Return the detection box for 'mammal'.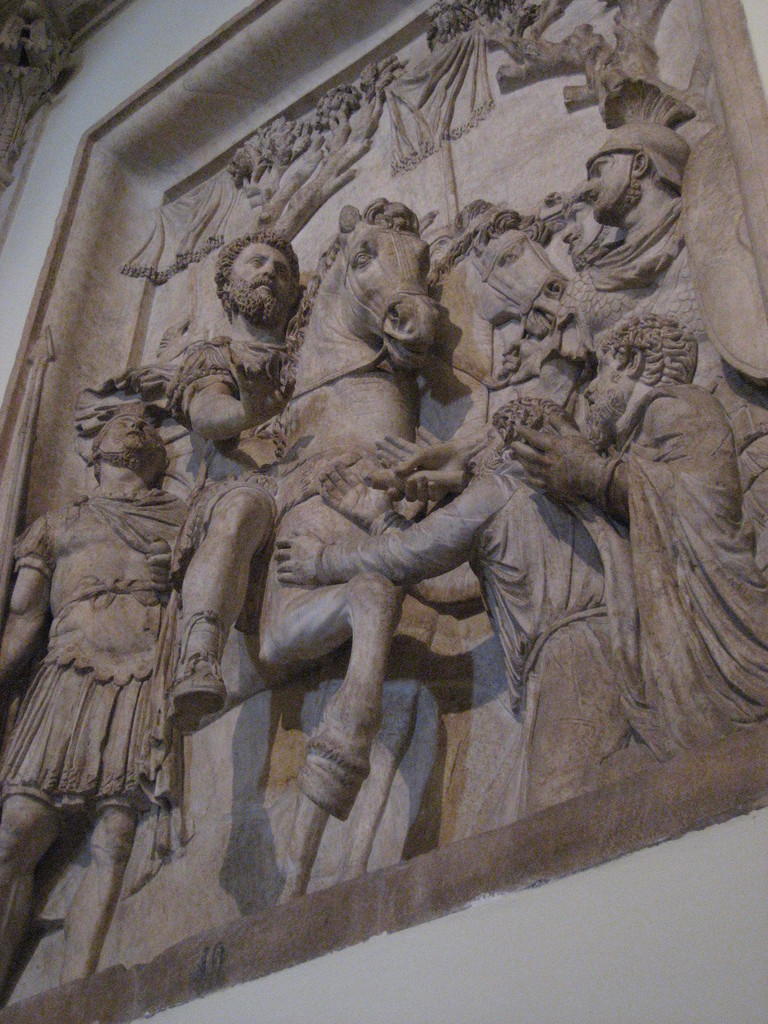
412,199,560,421.
